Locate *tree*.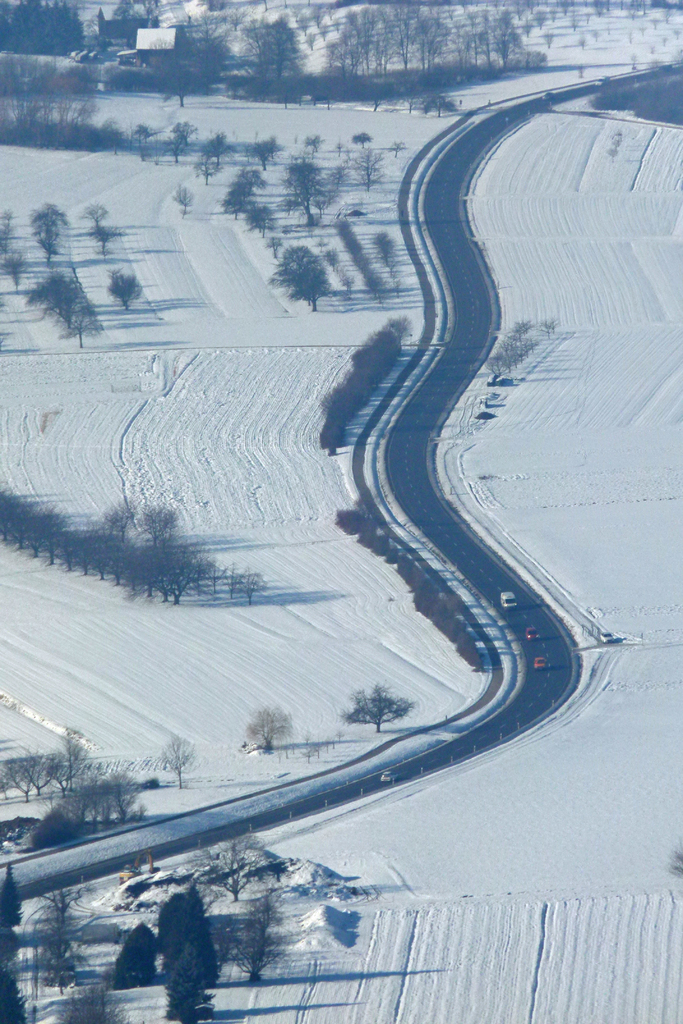
Bounding box: bbox(0, 204, 13, 263).
